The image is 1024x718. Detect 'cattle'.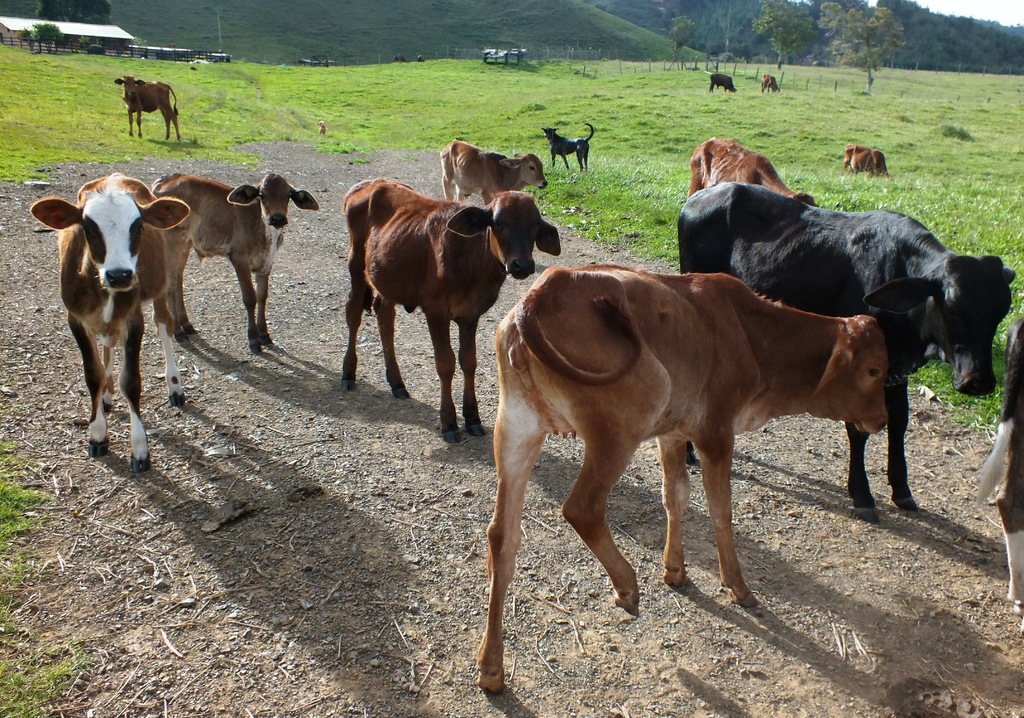
Detection: (left=441, top=151, right=546, bottom=200).
